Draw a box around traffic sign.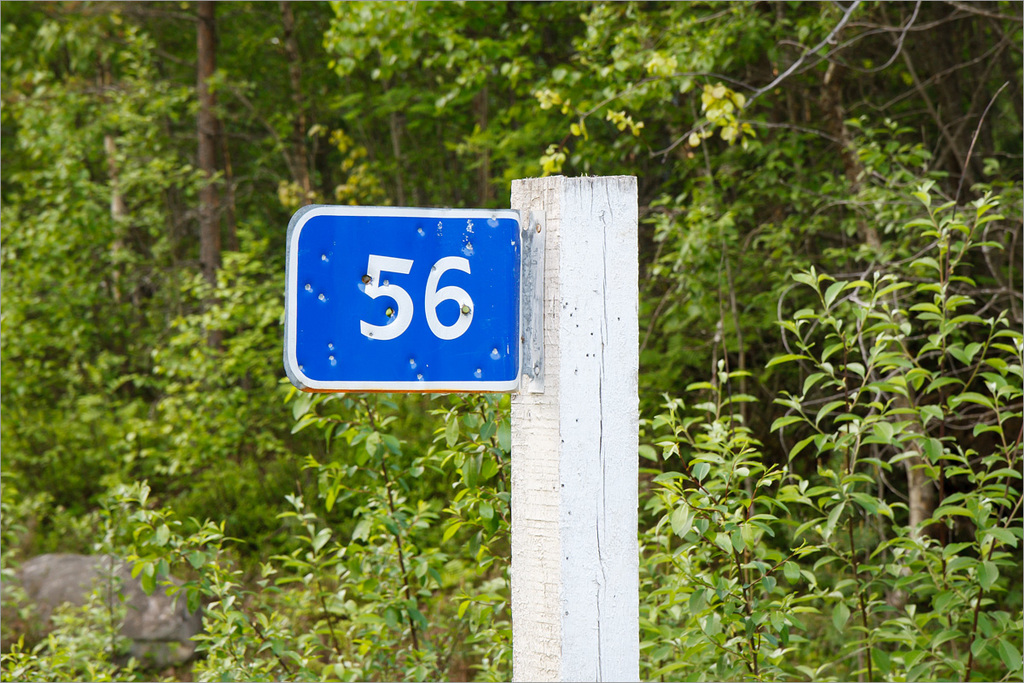
crop(288, 202, 516, 387).
